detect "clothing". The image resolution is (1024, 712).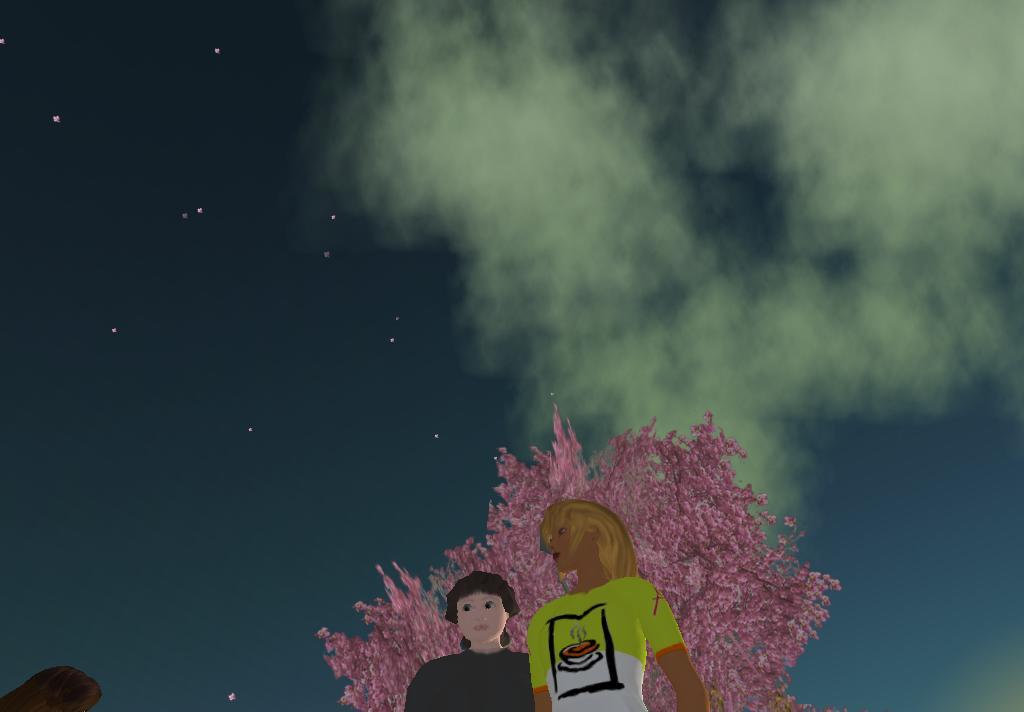
397,641,536,711.
